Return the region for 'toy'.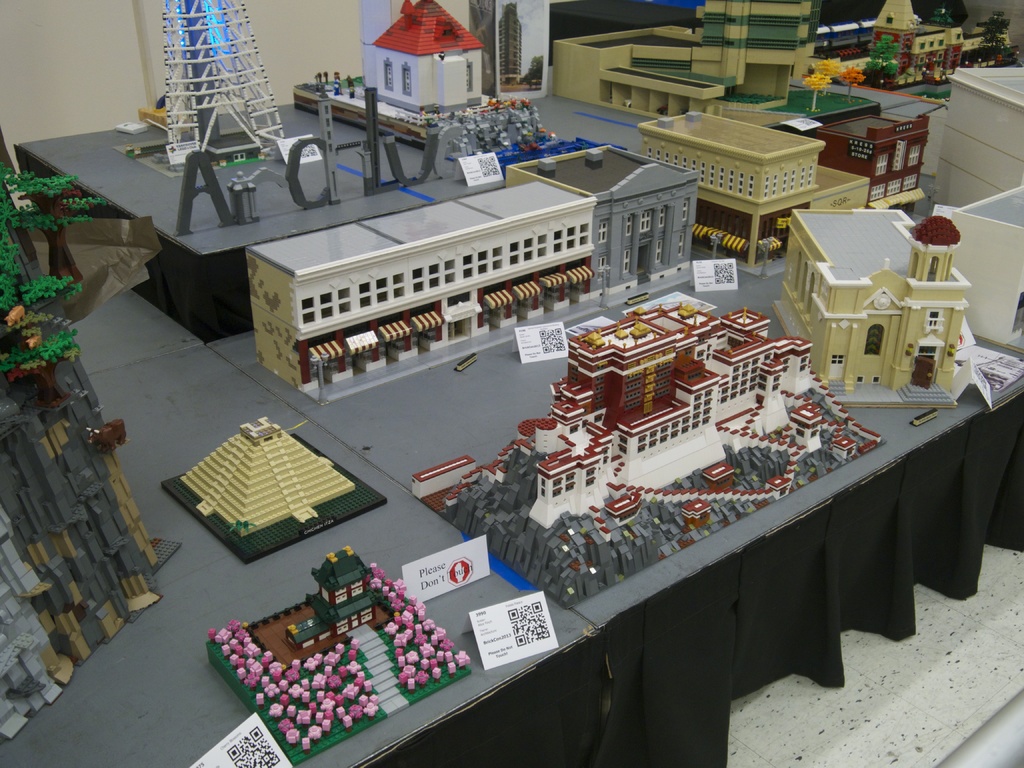
bbox=[771, 207, 972, 407].
